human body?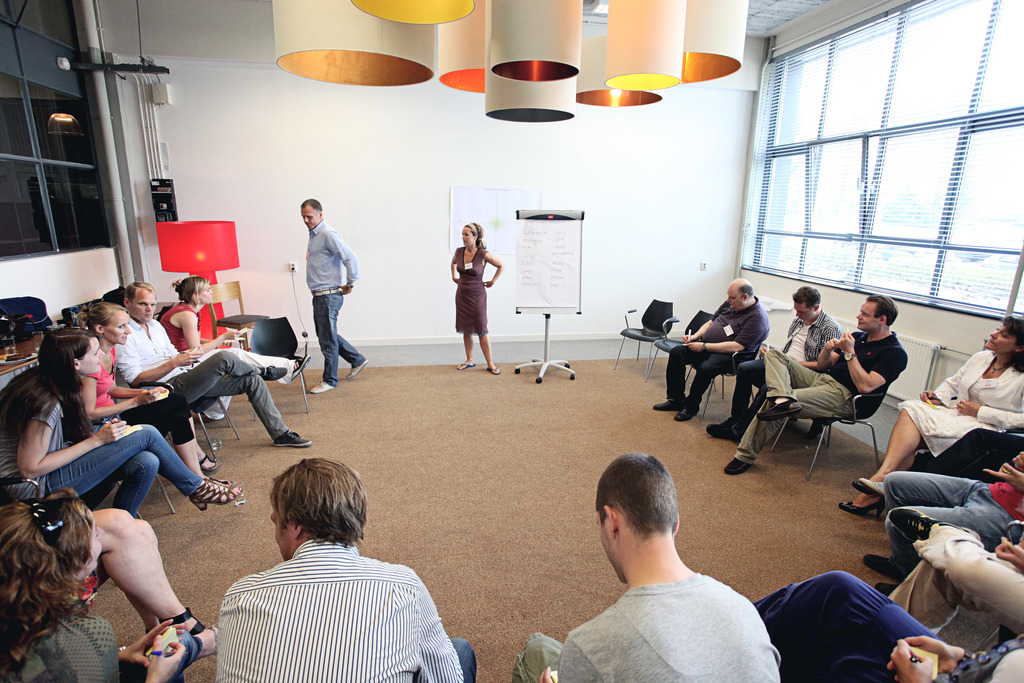
(x1=704, y1=288, x2=844, y2=444)
